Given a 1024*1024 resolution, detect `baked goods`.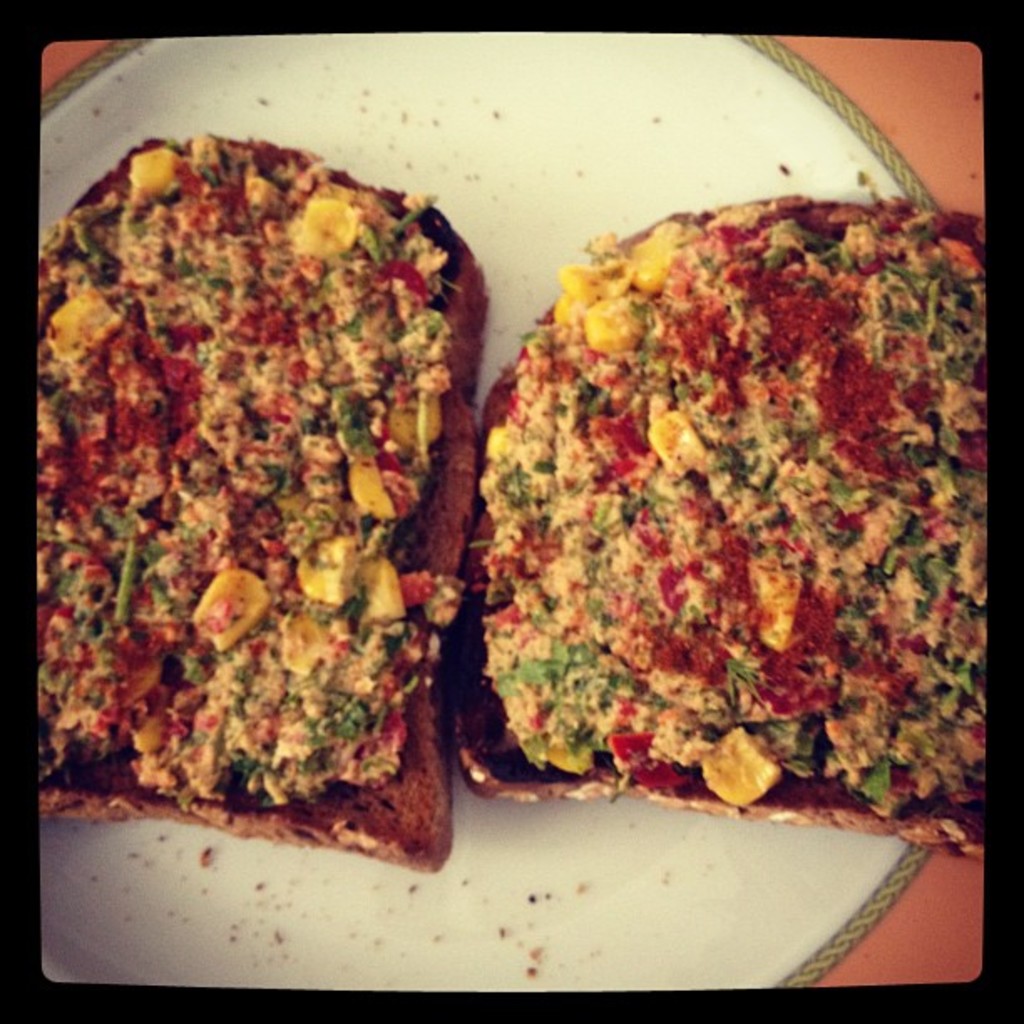
select_region(440, 187, 991, 863).
